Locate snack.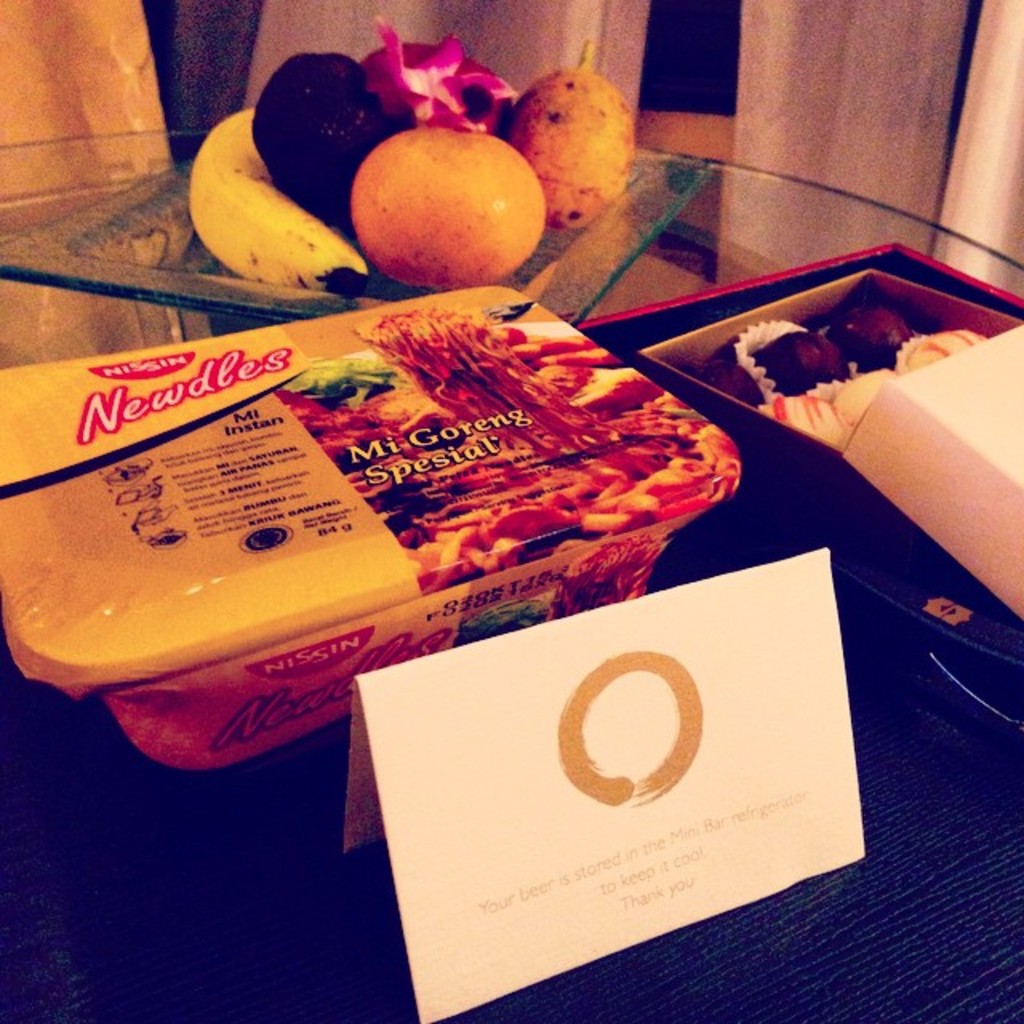
Bounding box: Rect(747, 323, 854, 405).
